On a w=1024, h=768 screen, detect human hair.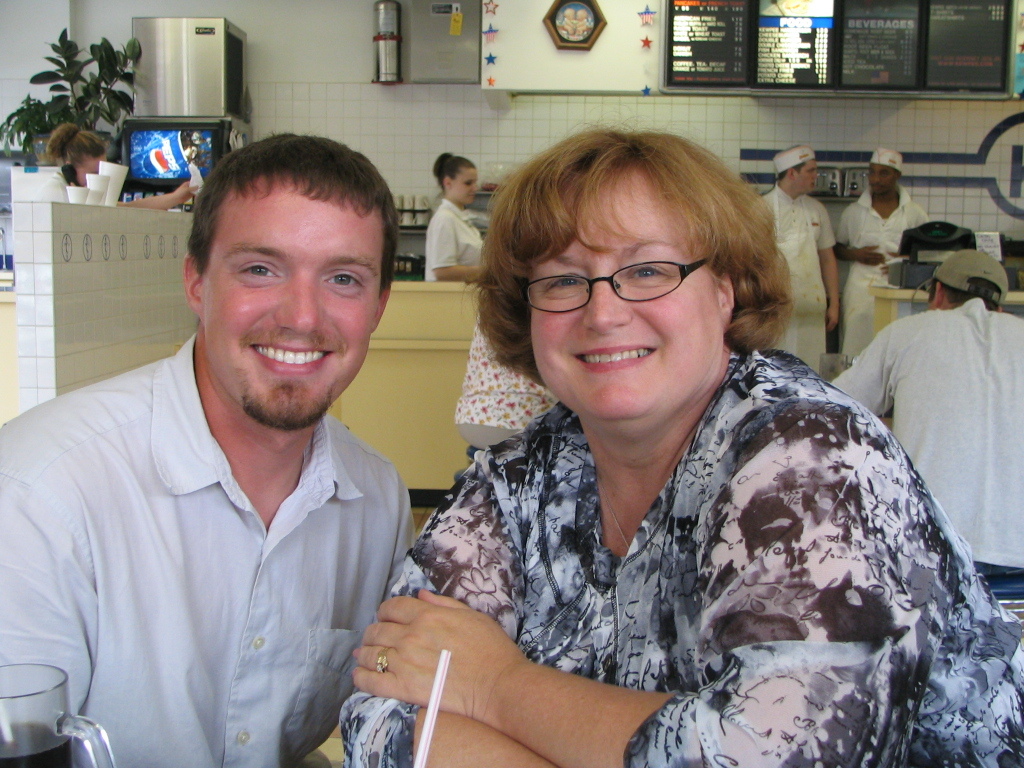
481 102 783 388.
